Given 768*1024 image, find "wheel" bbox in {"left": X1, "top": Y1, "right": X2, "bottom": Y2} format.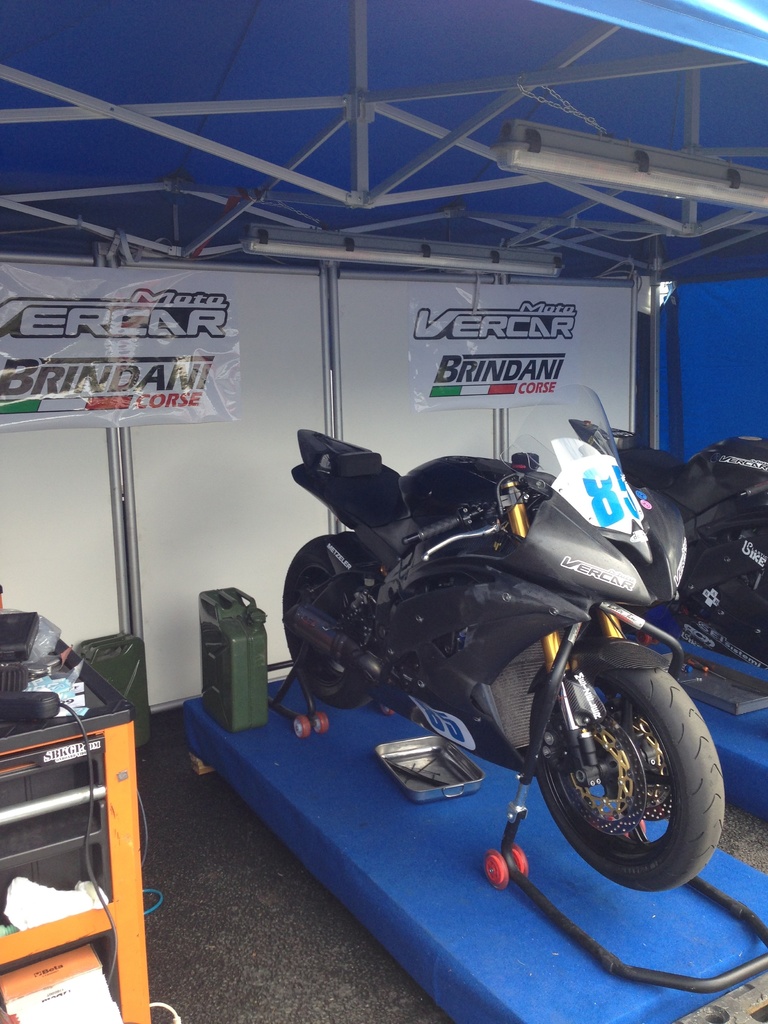
{"left": 530, "top": 666, "right": 728, "bottom": 896}.
